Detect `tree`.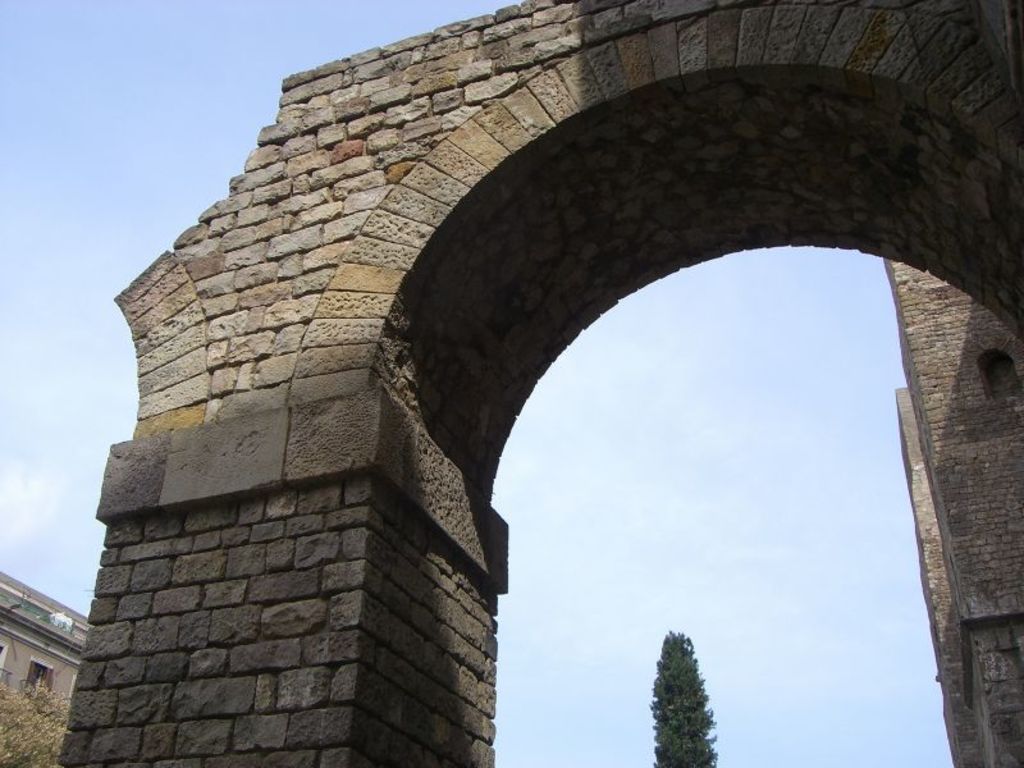
Detected at [0, 678, 68, 767].
